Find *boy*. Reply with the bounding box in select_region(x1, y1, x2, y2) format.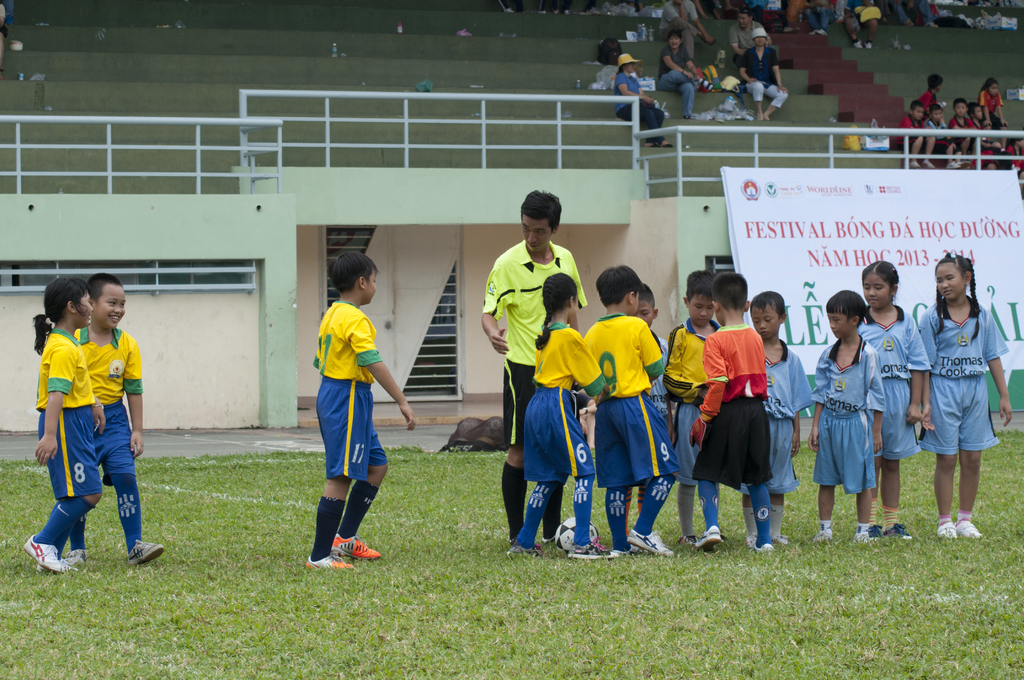
select_region(580, 258, 666, 571).
